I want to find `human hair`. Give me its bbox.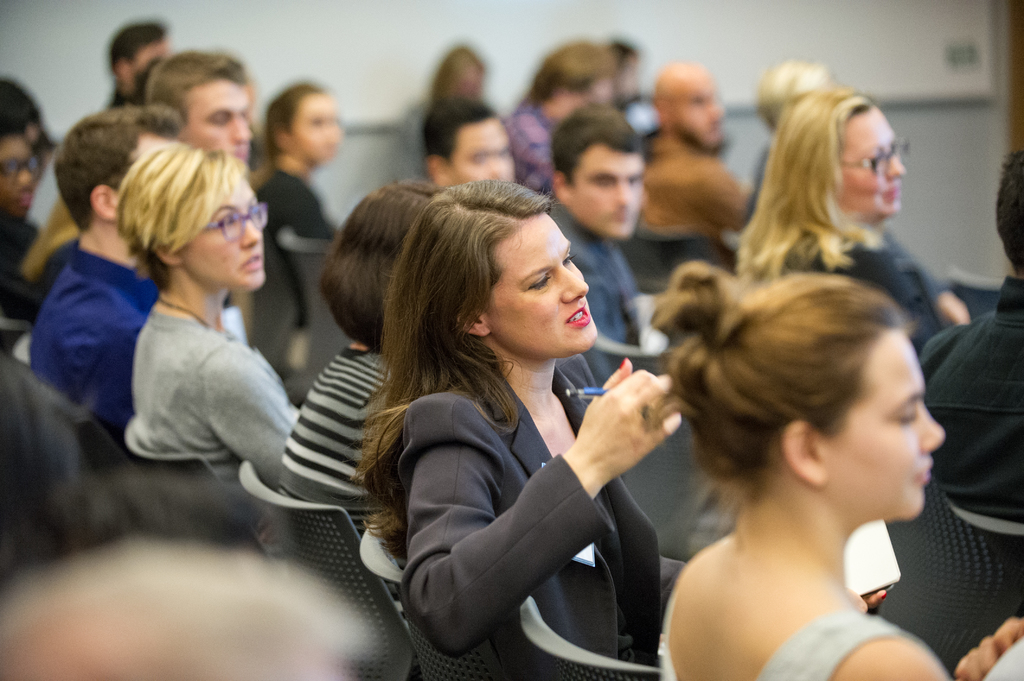
box(730, 87, 884, 288).
